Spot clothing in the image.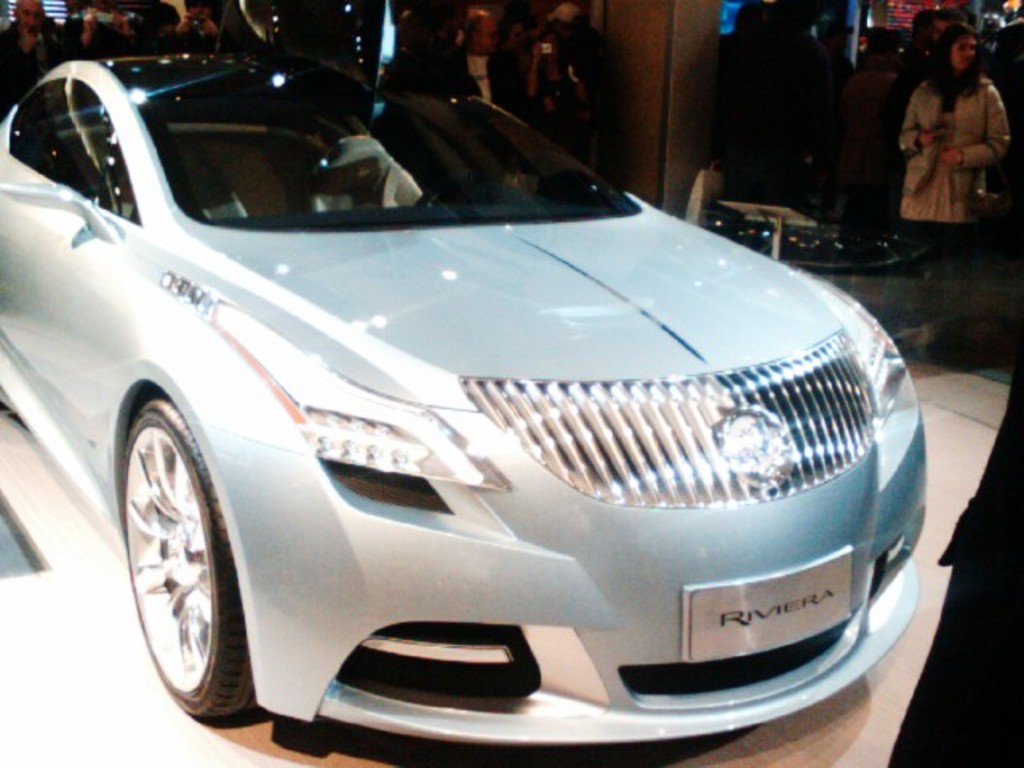
clothing found at box=[448, 51, 517, 107].
